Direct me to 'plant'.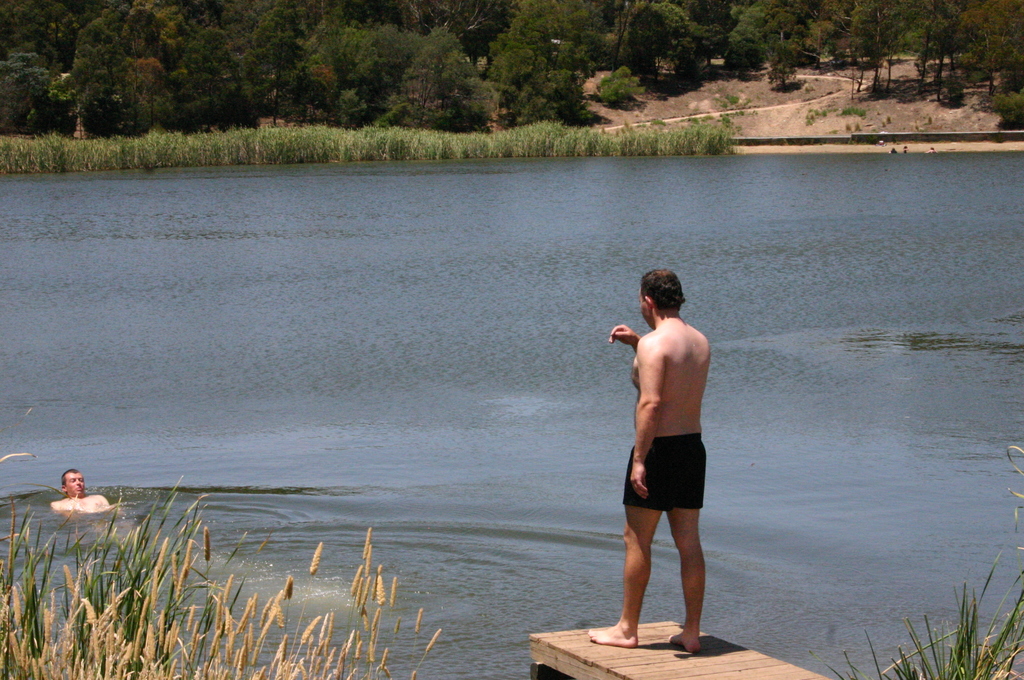
Direction: crop(336, 87, 366, 125).
